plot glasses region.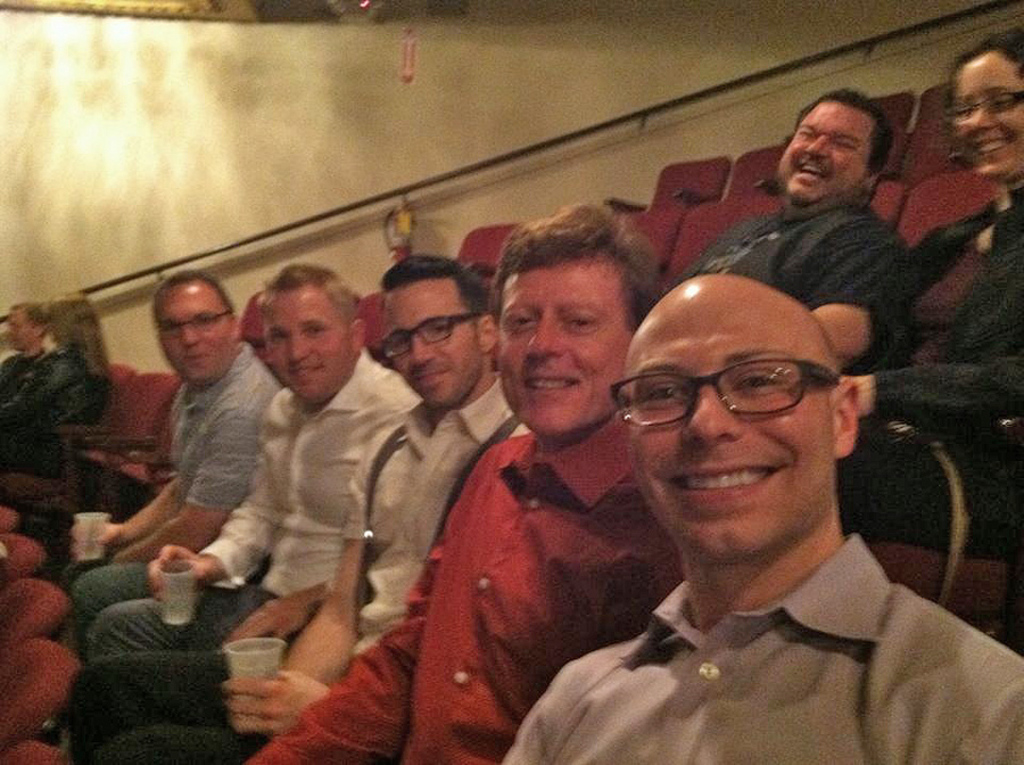
Plotted at locate(940, 89, 1023, 130).
